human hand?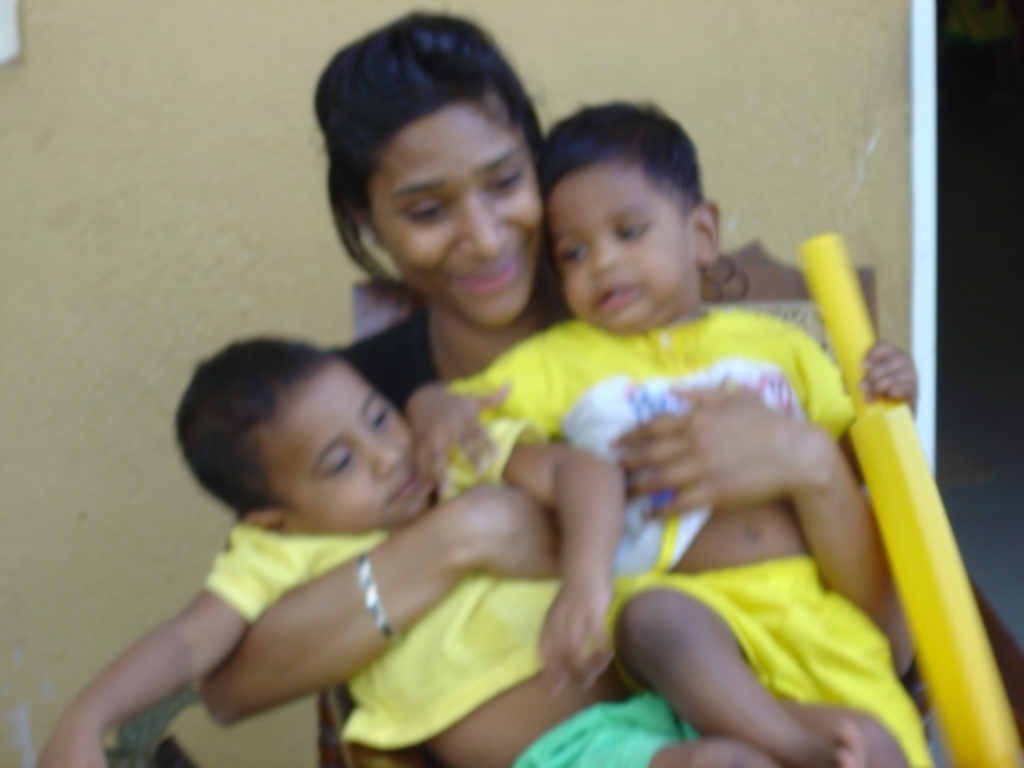
(left=592, top=389, right=874, bottom=565)
